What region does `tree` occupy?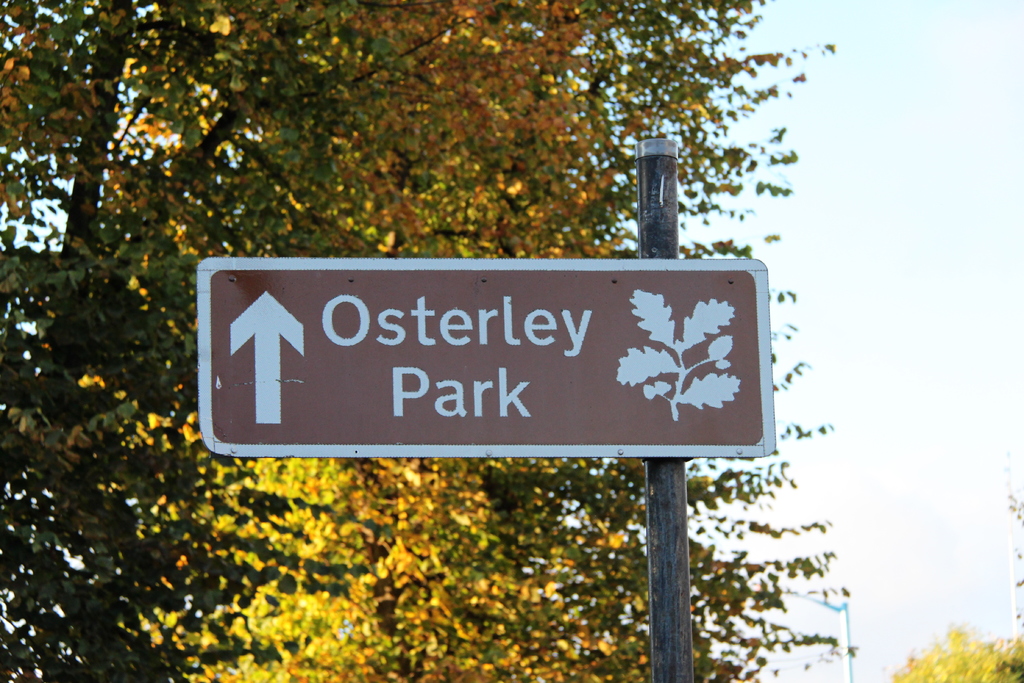
885:622:1023:682.
